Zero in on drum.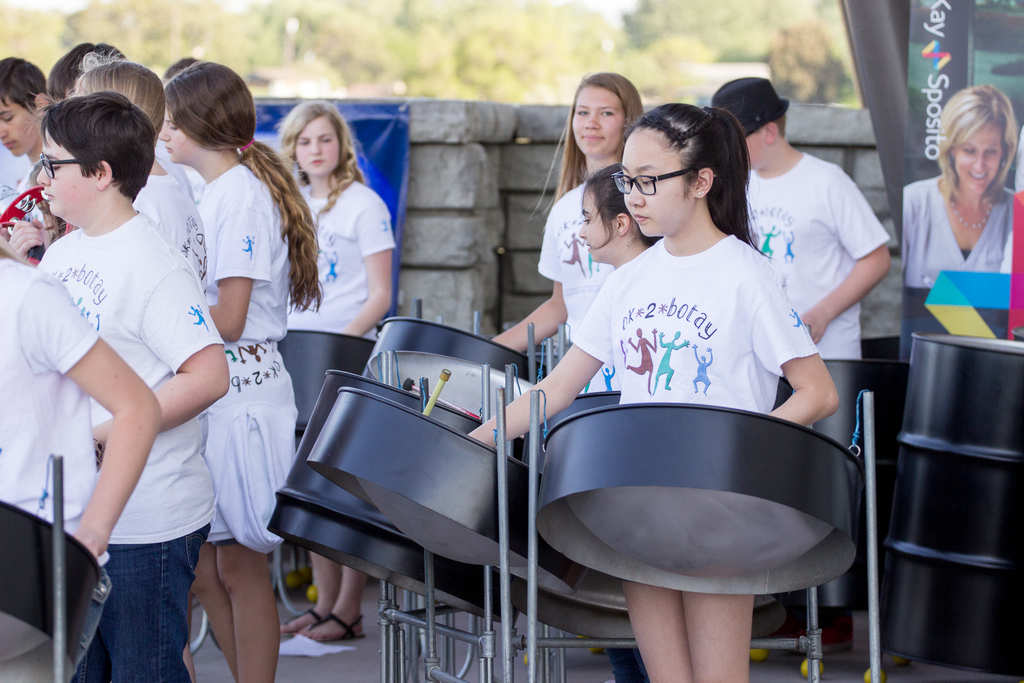
Zeroed in: x1=0 y1=498 x2=102 y2=682.
